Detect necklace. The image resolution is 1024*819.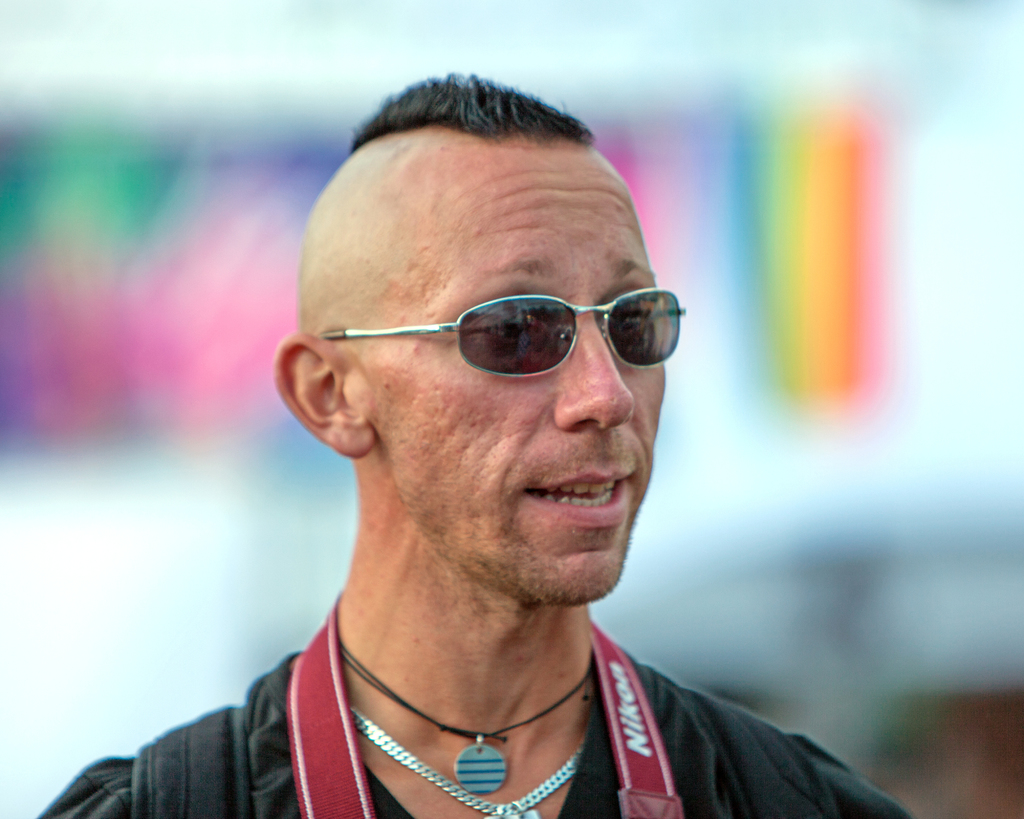
351:704:587:818.
